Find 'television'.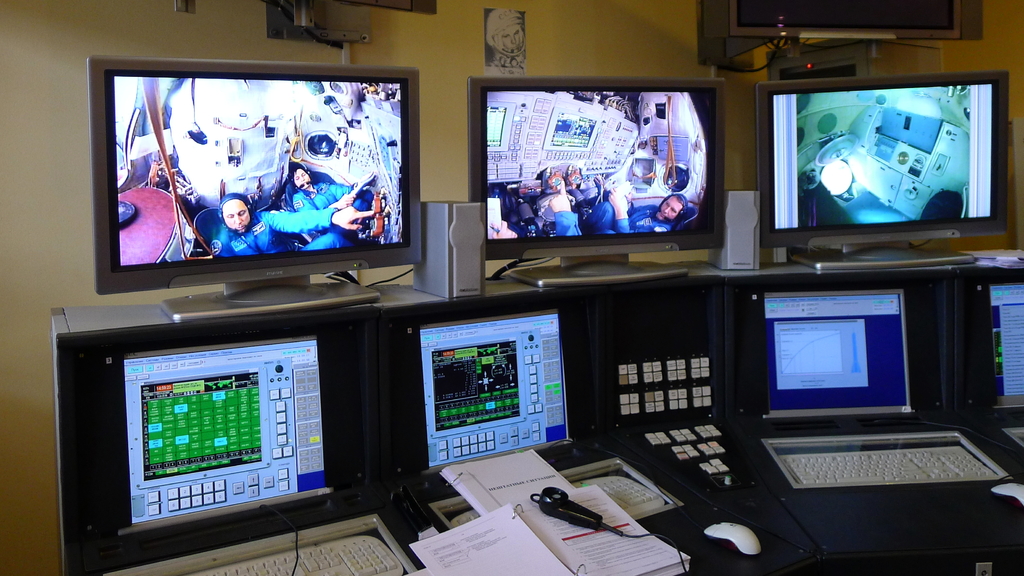
(753, 71, 1012, 271).
